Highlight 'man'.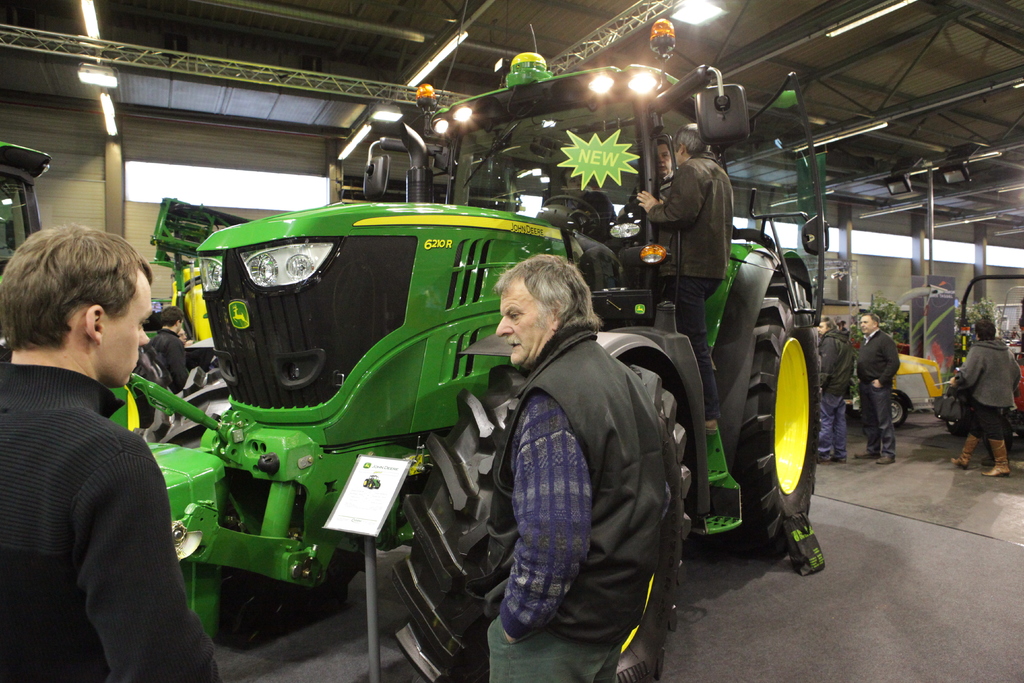
Highlighted region: BBox(634, 128, 681, 184).
